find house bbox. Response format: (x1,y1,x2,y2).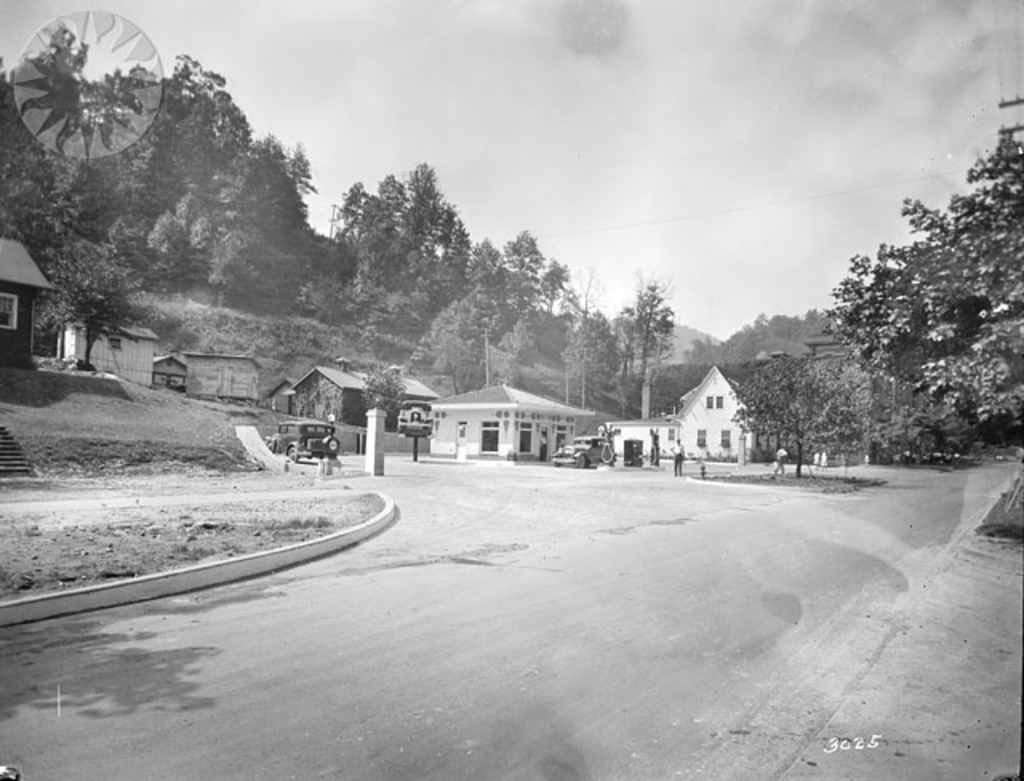
(178,360,251,403).
